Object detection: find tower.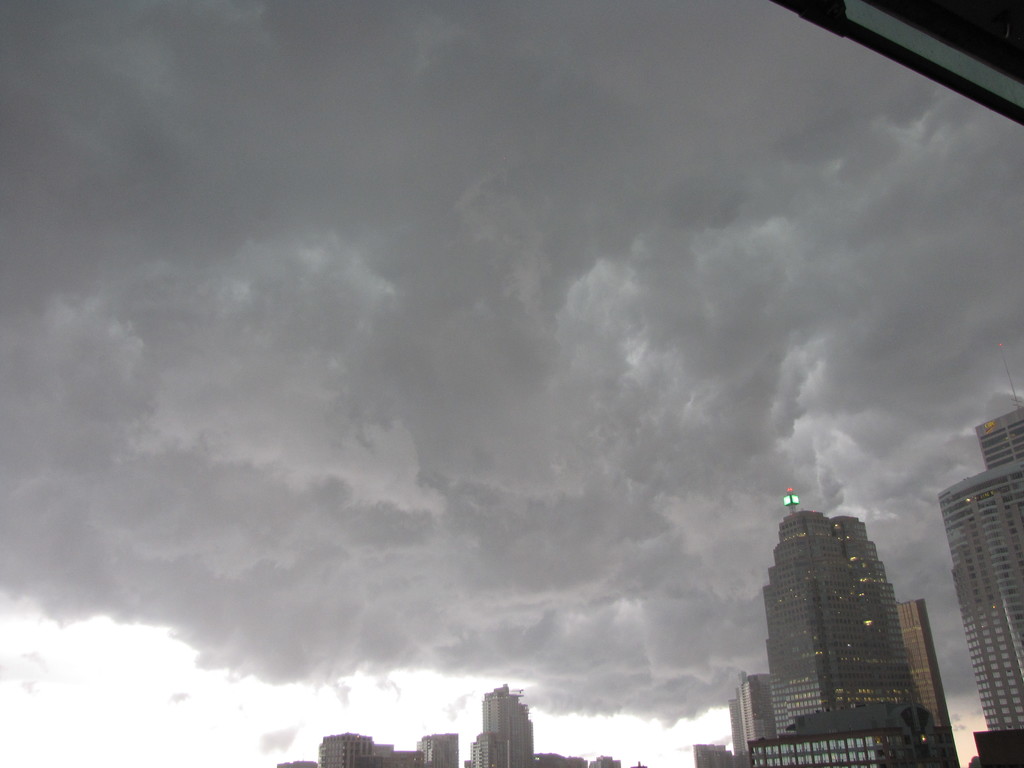
locate(938, 342, 1023, 730).
